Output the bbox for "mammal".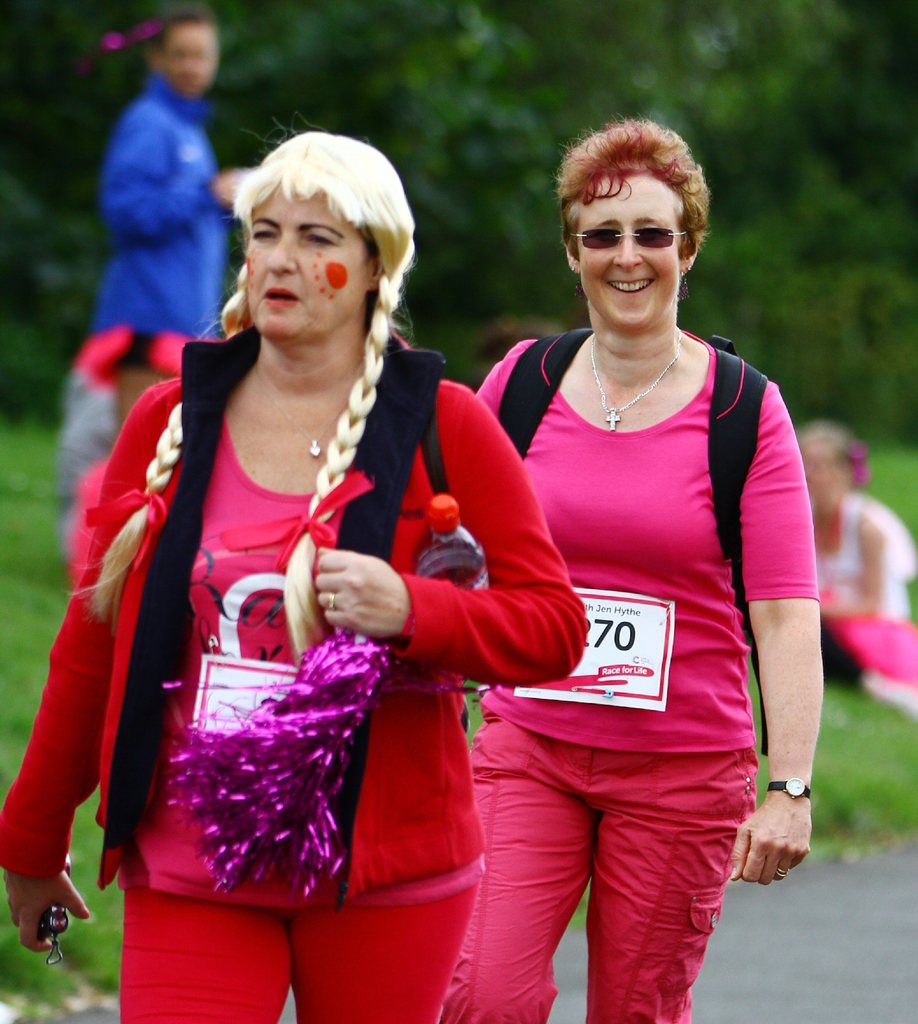
<bbox>445, 108, 826, 1023</bbox>.
